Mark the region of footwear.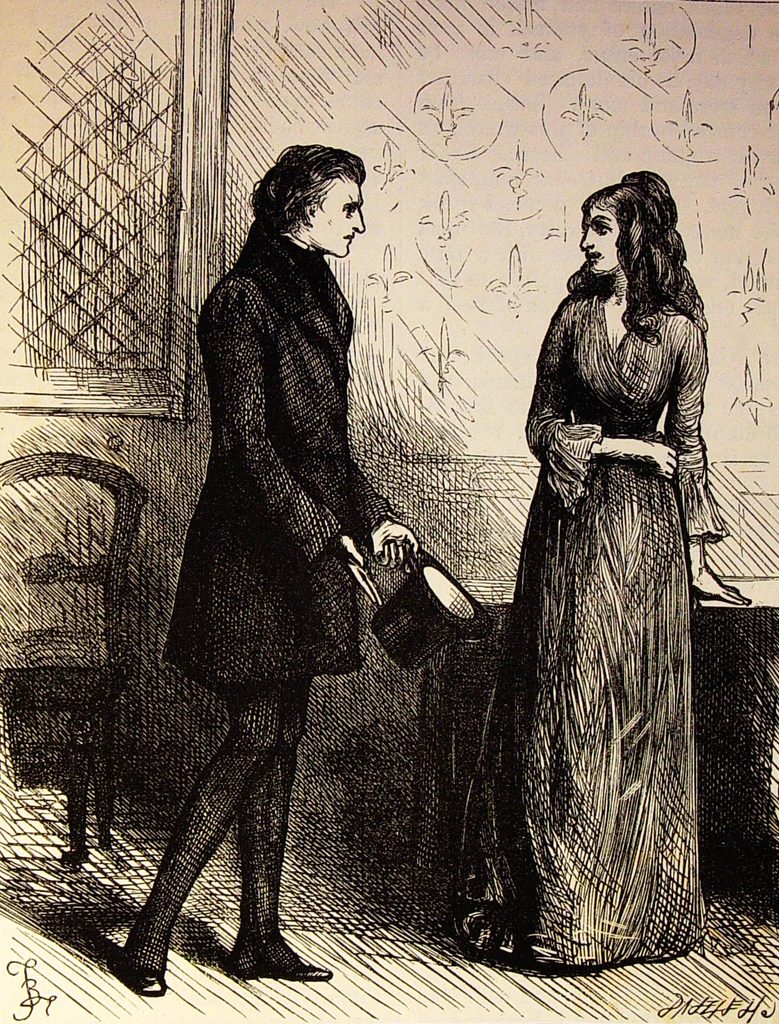
Region: Rect(127, 973, 173, 996).
